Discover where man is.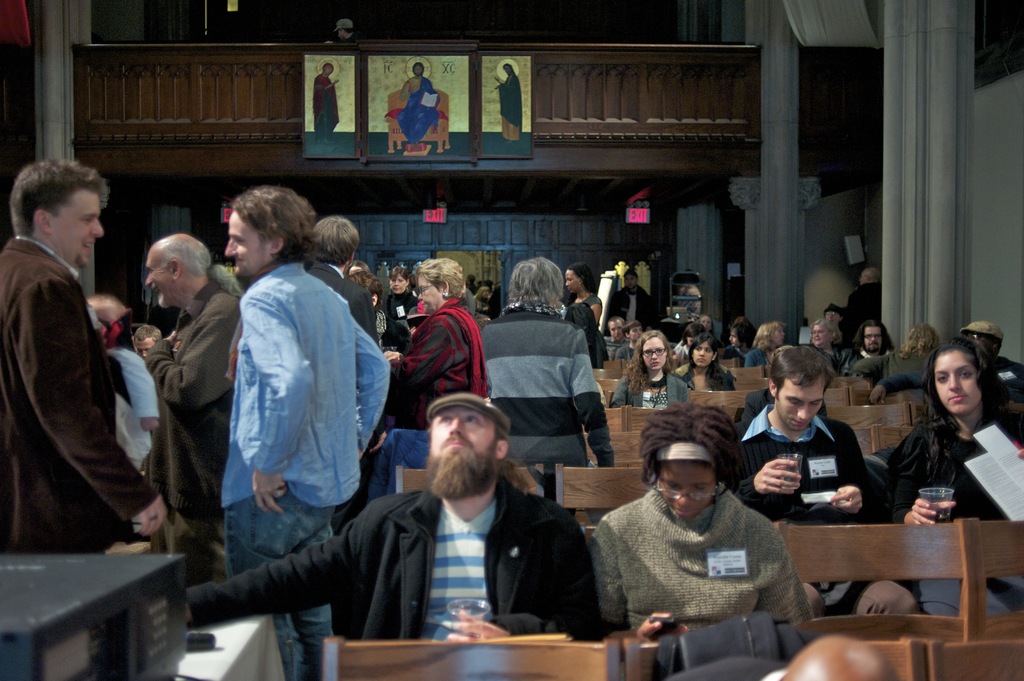
Discovered at 0,160,170,554.
